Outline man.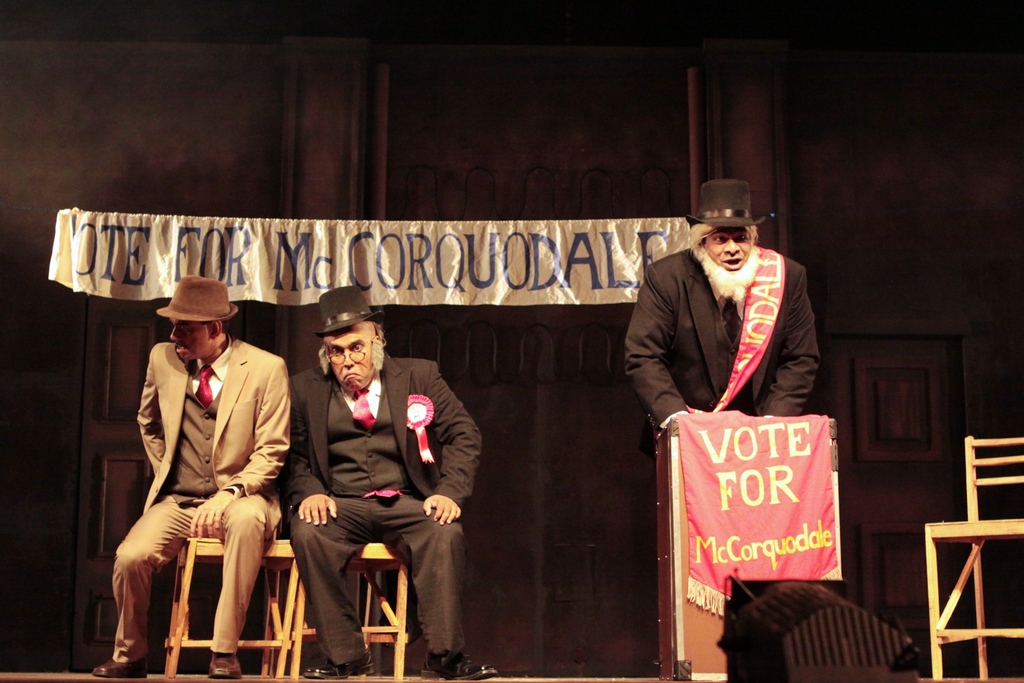
Outline: region(619, 174, 822, 434).
